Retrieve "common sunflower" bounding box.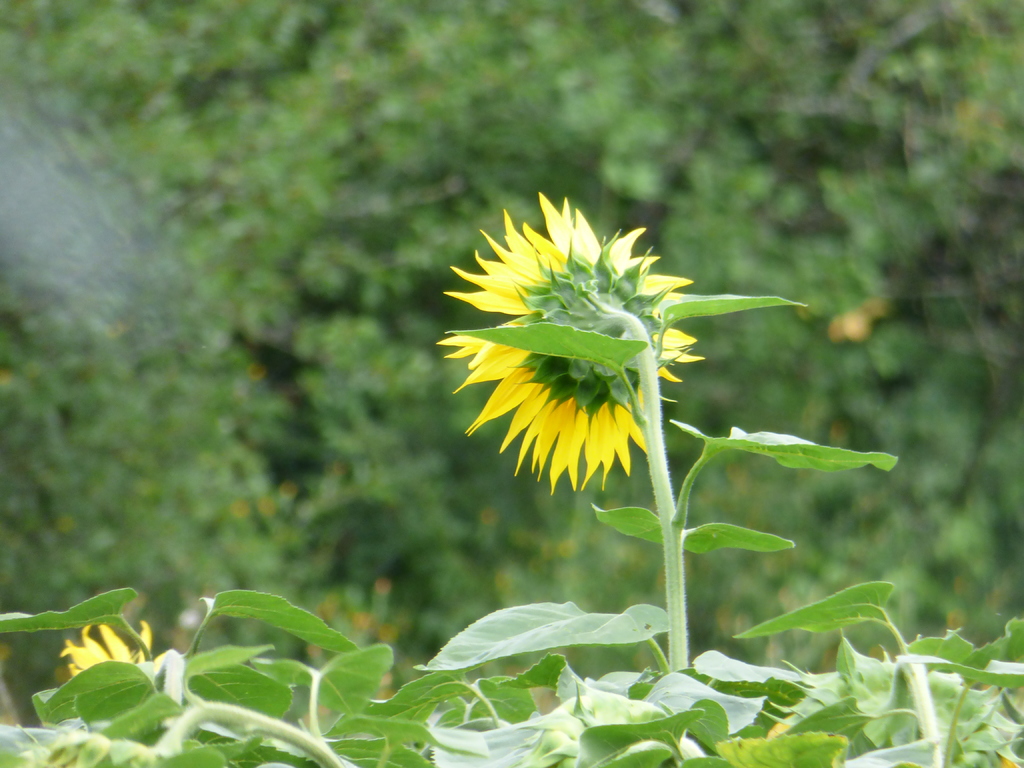
Bounding box: locate(65, 604, 158, 707).
